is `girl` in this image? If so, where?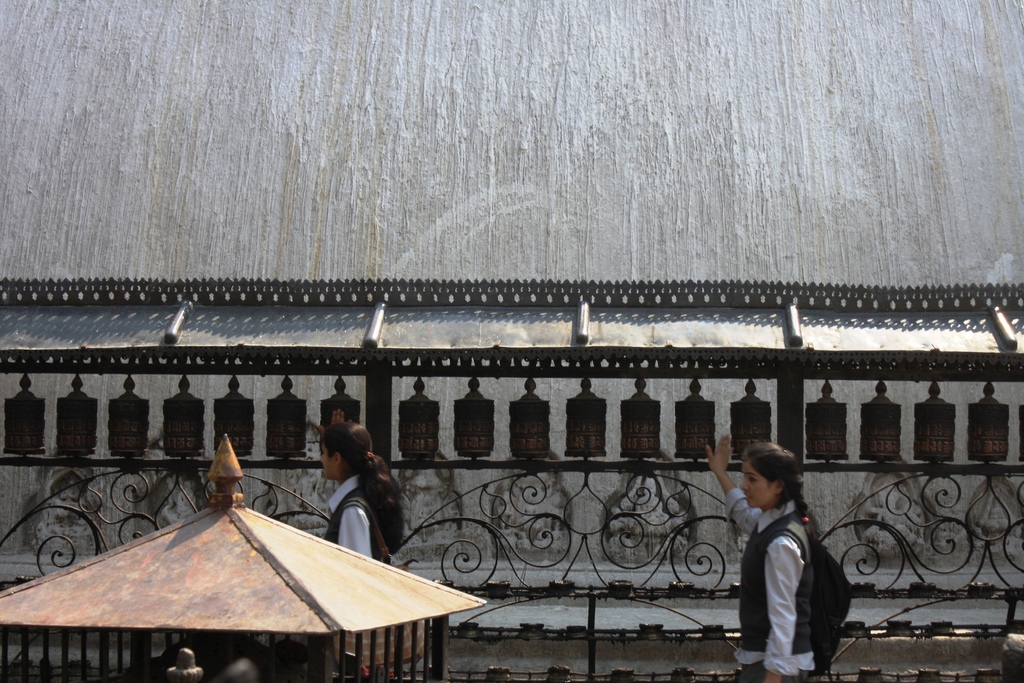
Yes, at 316 420 434 673.
